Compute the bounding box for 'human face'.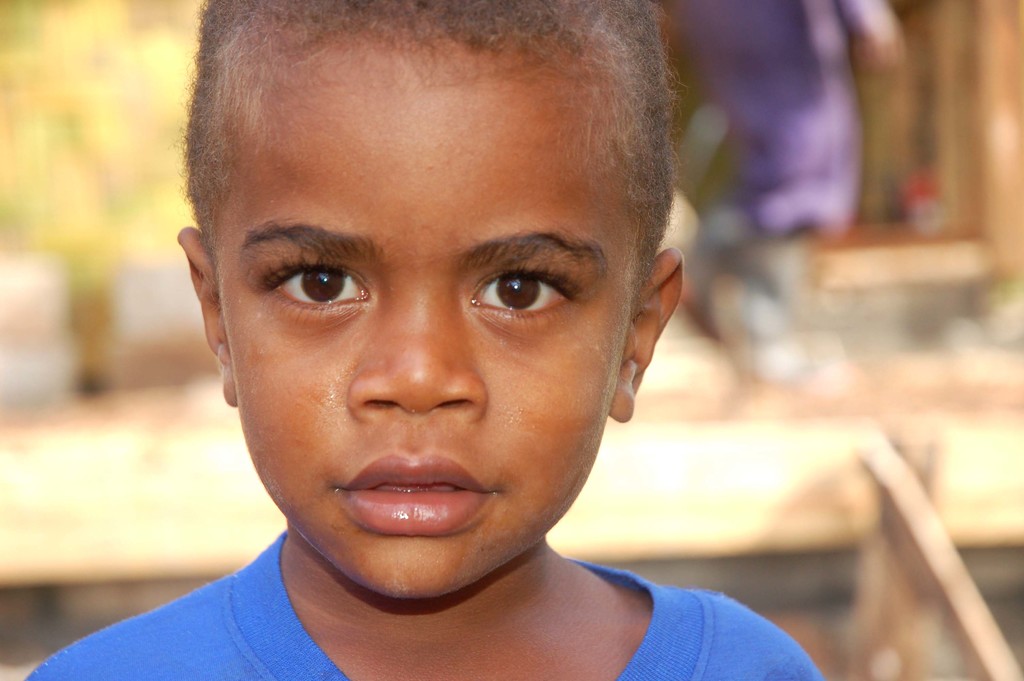
<box>209,50,651,598</box>.
